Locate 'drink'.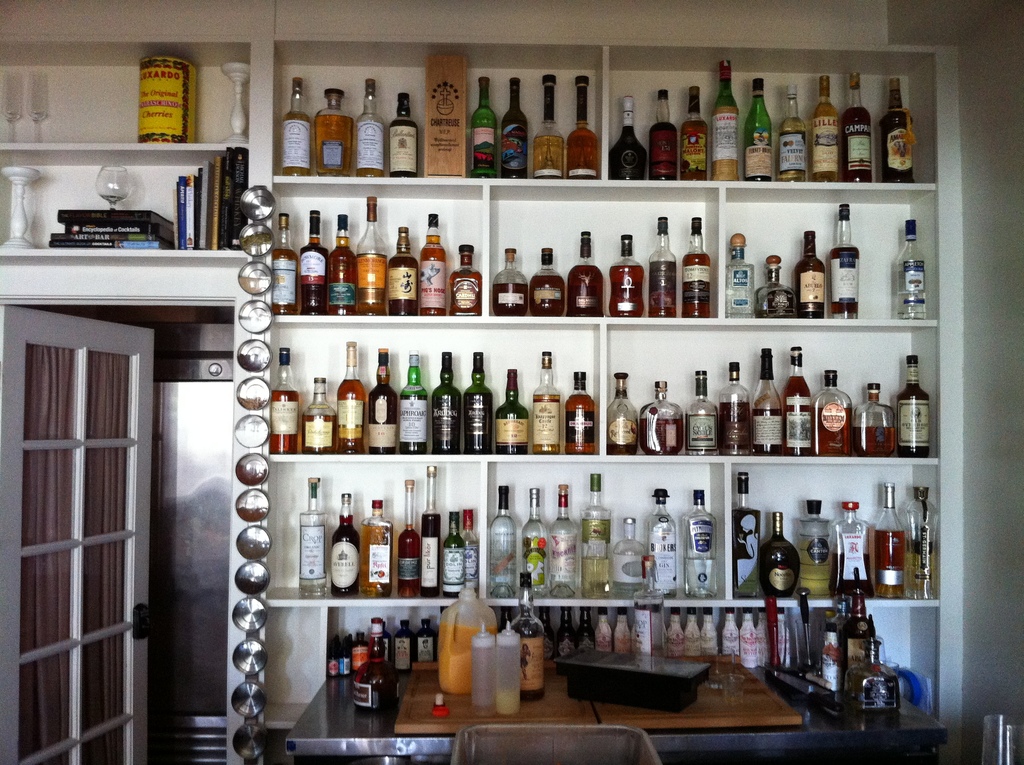
Bounding box: locate(280, 79, 312, 179).
